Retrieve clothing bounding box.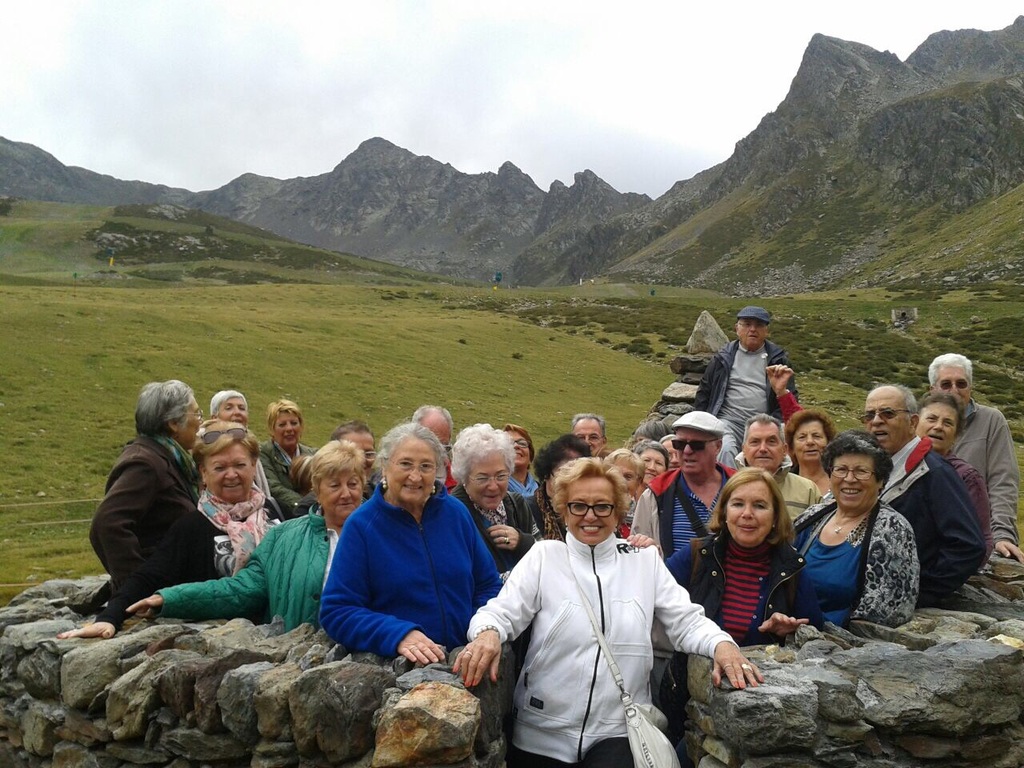
Bounding box: <bbox>874, 431, 989, 588</bbox>.
